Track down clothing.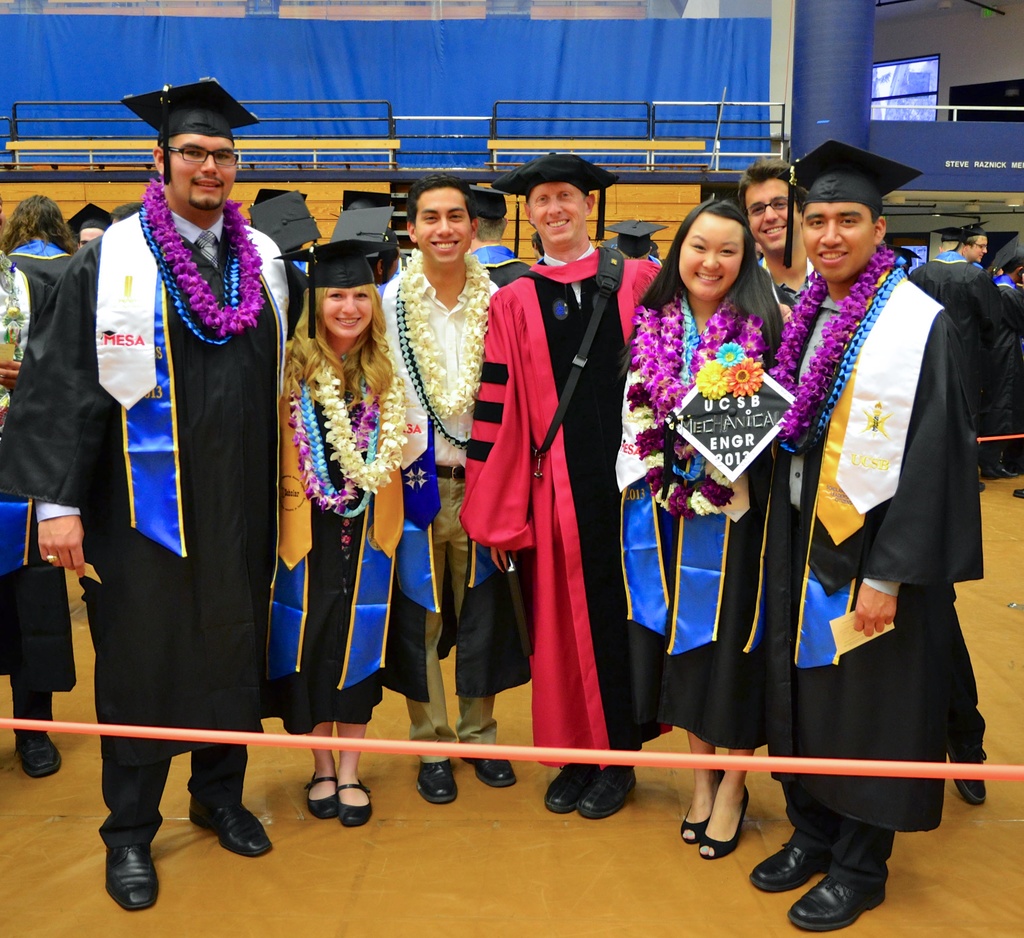
Tracked to crop(354, 258, 489, 766).
